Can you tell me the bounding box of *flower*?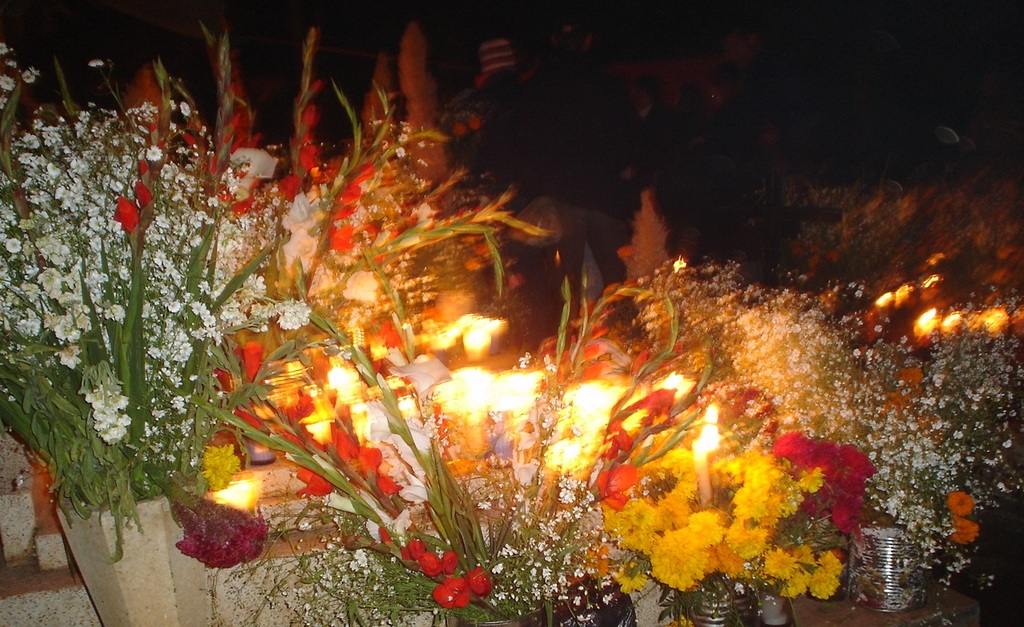
(x1=0, y1=50, x2=308, y2=439).
